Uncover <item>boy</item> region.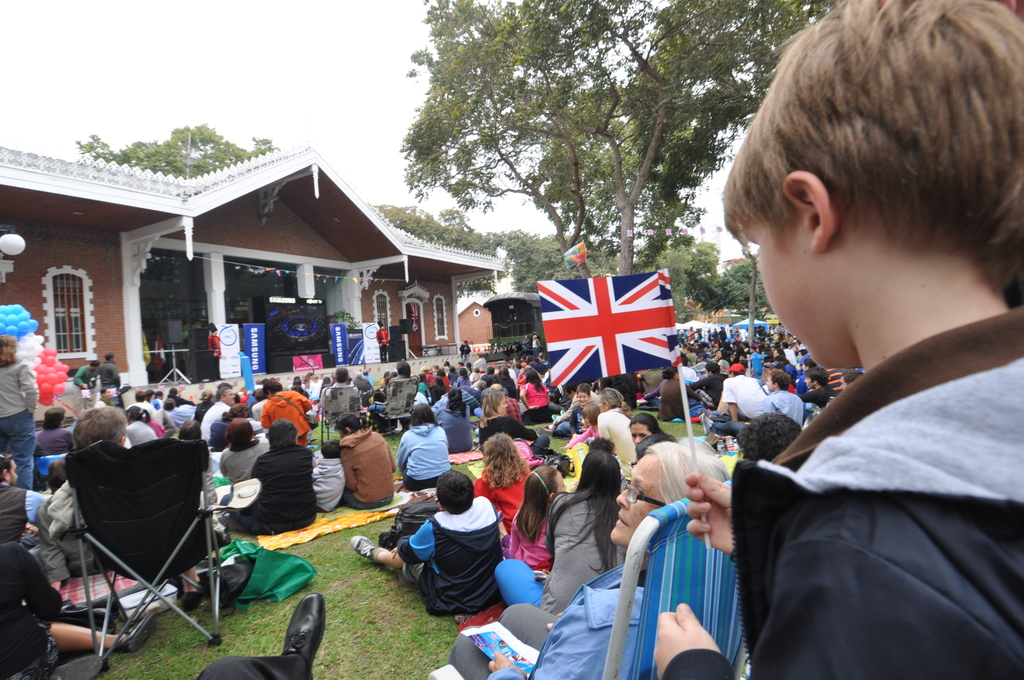
Uncovered: {"left": 351, "top": 473, "right": 505, "bottom": 614}.
